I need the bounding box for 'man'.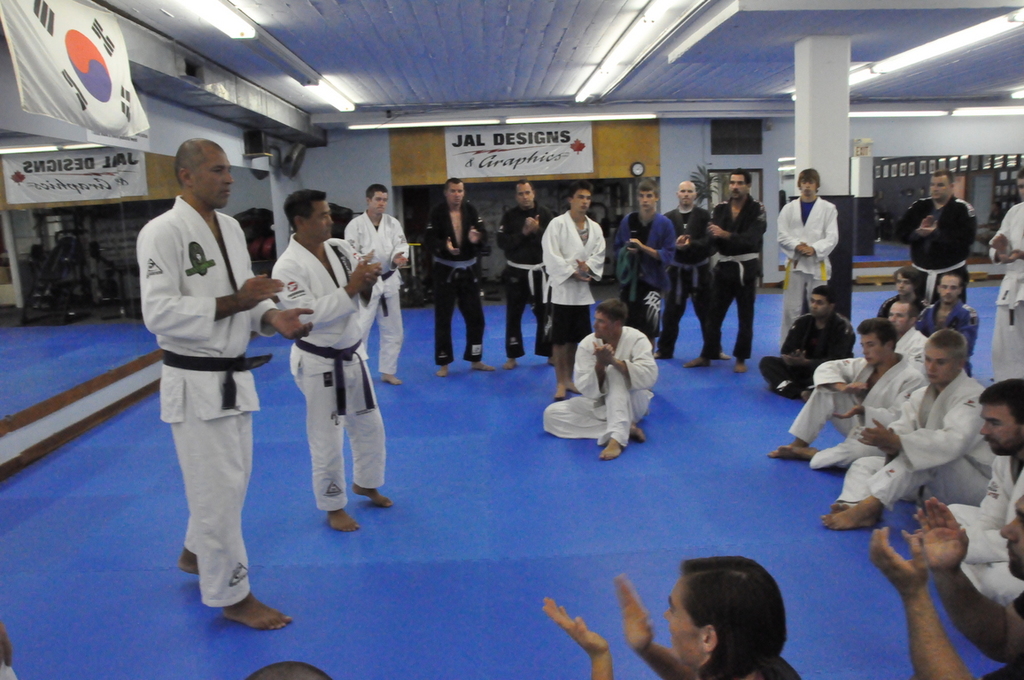
Here it is: 270:189:387:531.
